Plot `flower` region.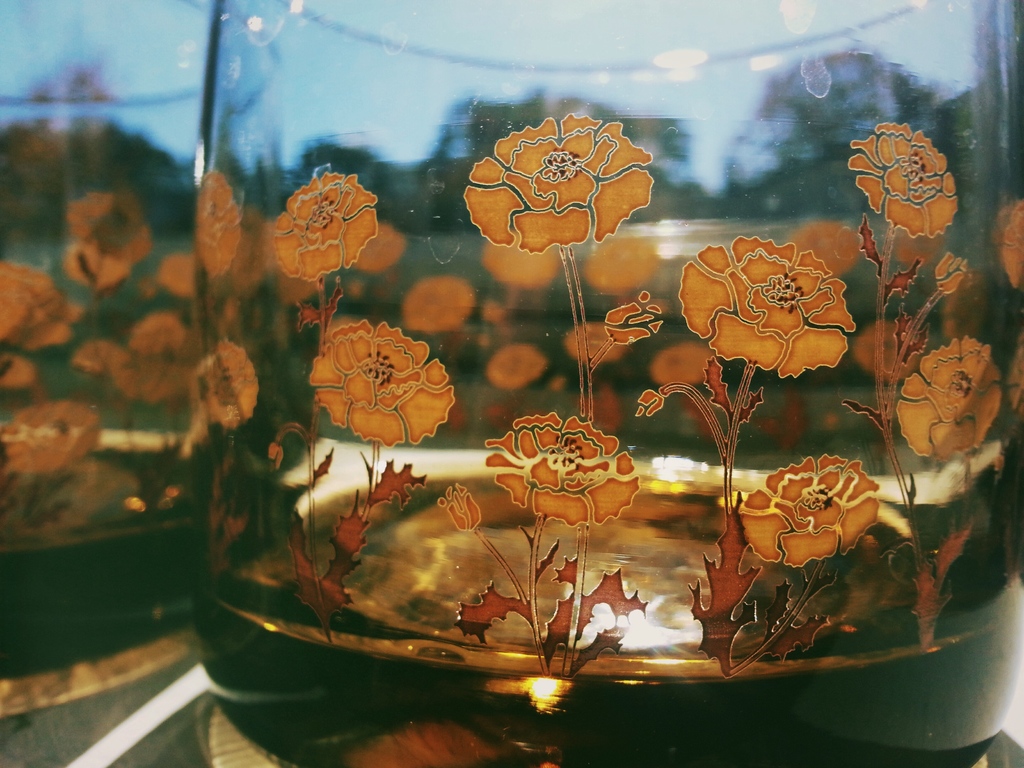
Plotted at left=675, top=234, right=860, bottom=383.
